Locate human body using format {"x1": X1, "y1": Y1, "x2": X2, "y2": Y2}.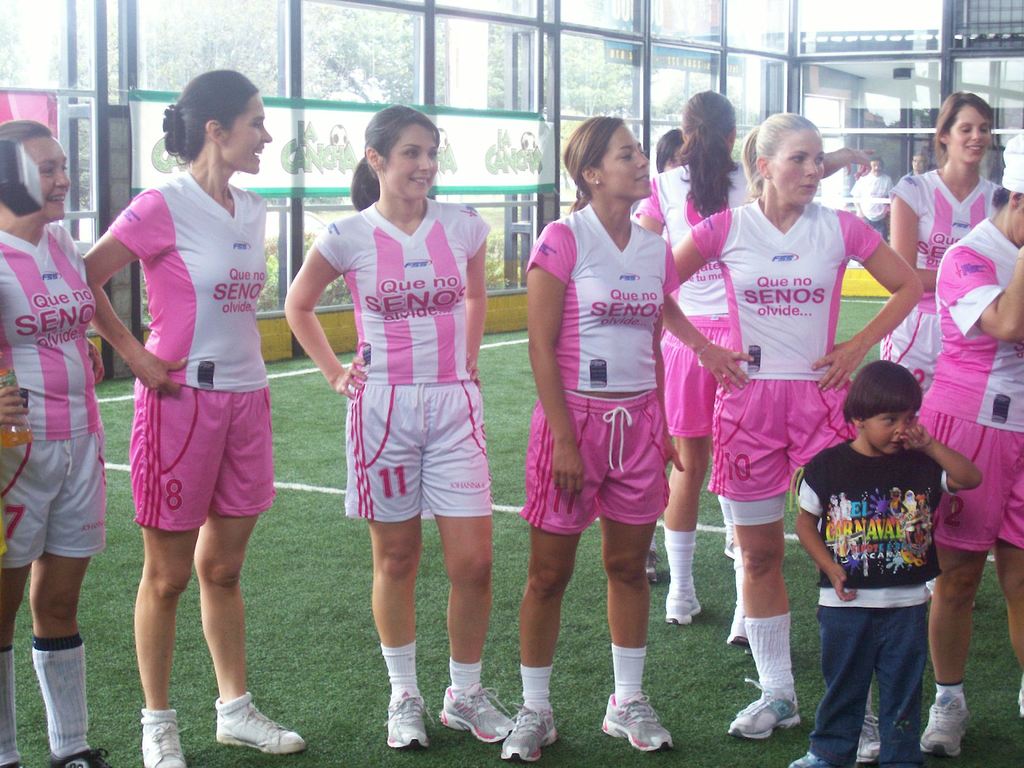
{"x1": 782, "y1": 424, "x2": 980, "y2": 767}.
